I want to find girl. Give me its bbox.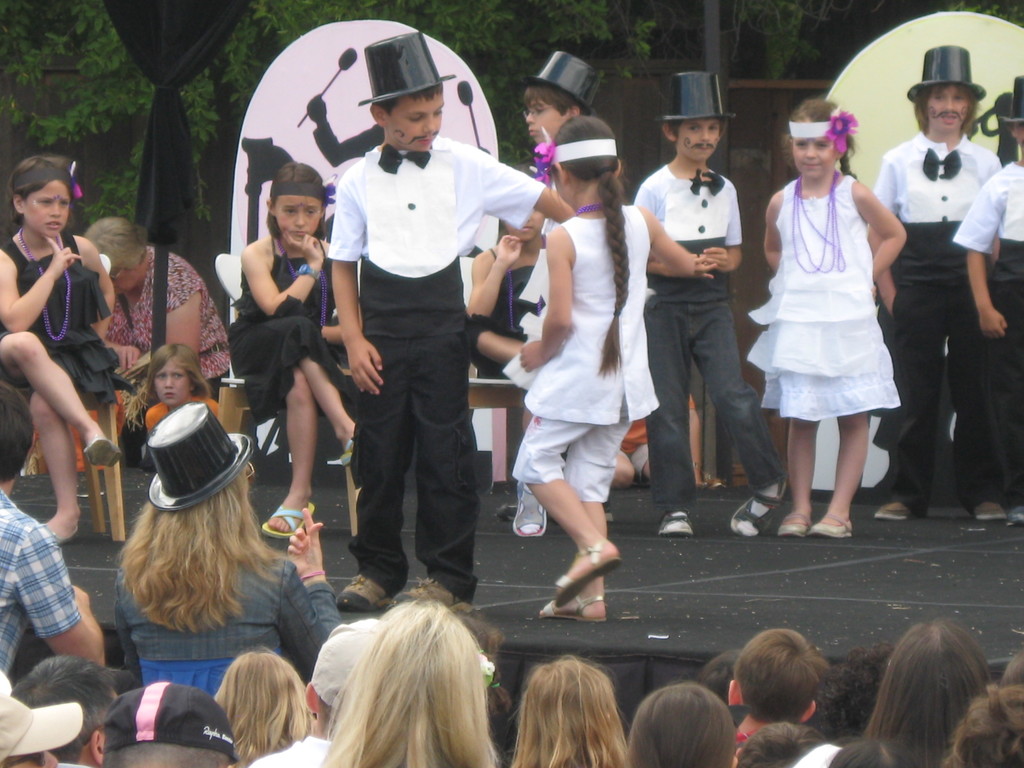
{"left": 506, "top": 654, "right": 628, "bottom": 767}.
